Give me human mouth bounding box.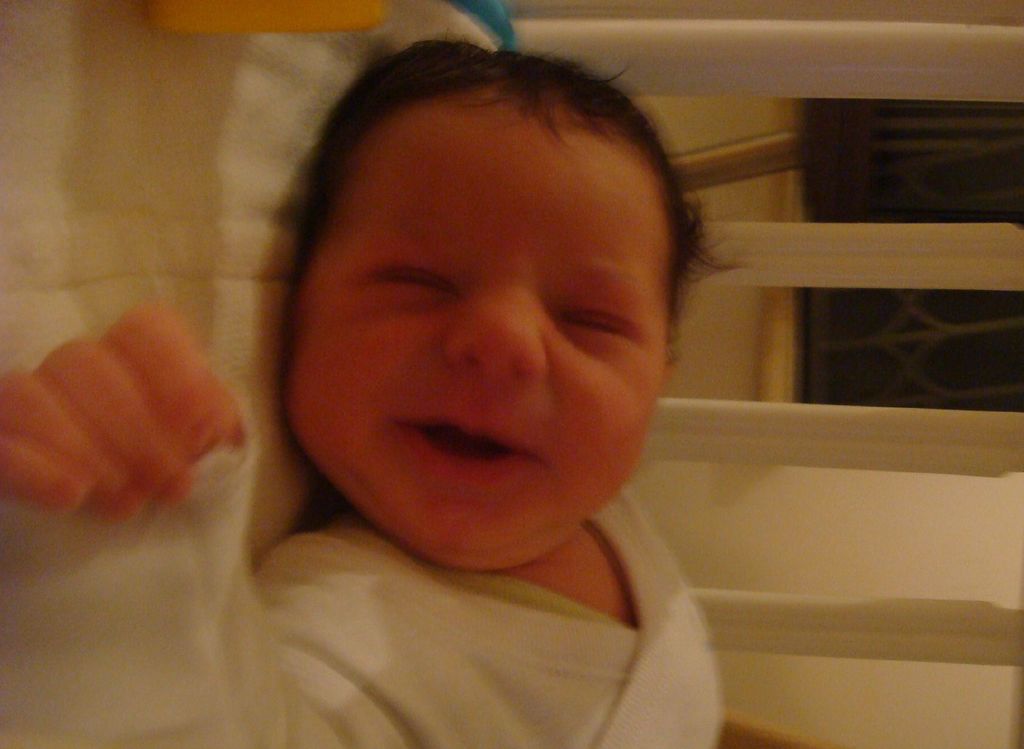
x1=389, y1=411, x2=539, y2=484.
